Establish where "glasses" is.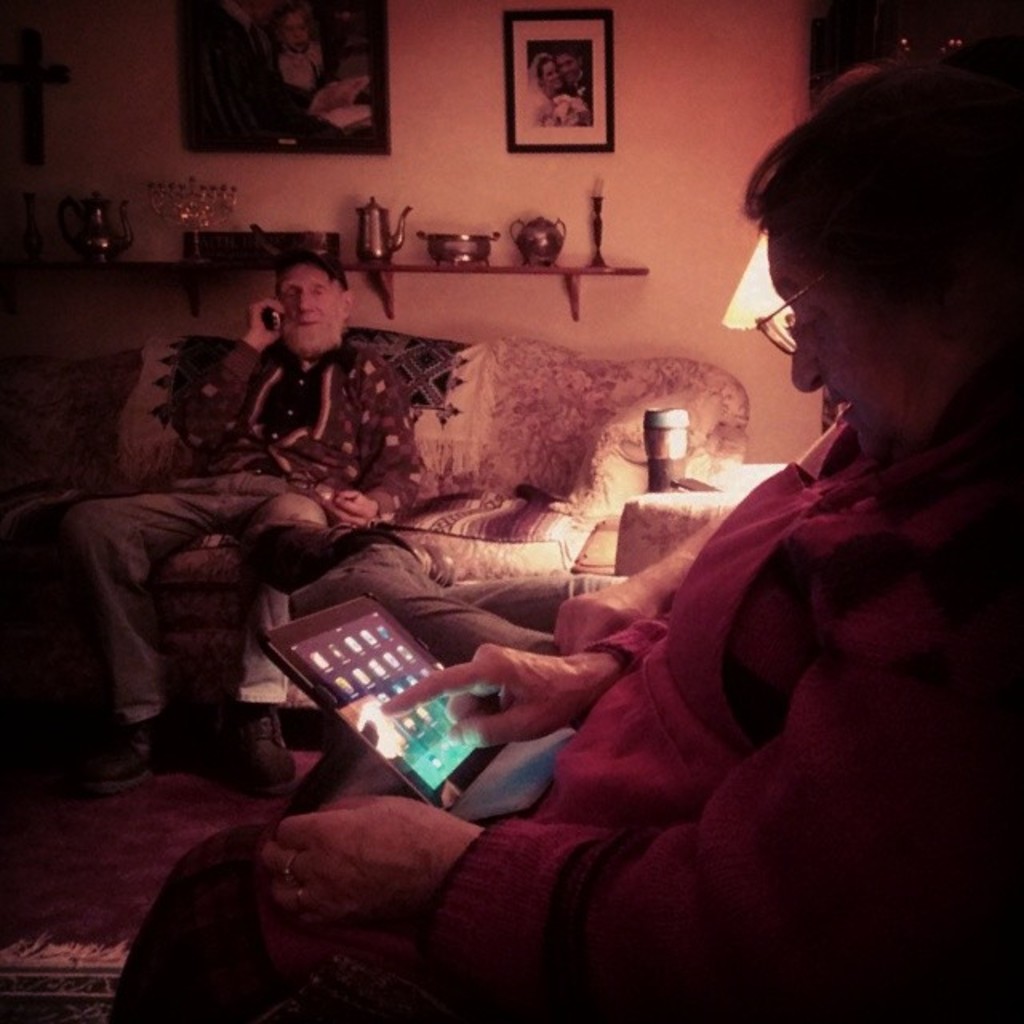
Established at select_region(742, 264, 850, 349).
